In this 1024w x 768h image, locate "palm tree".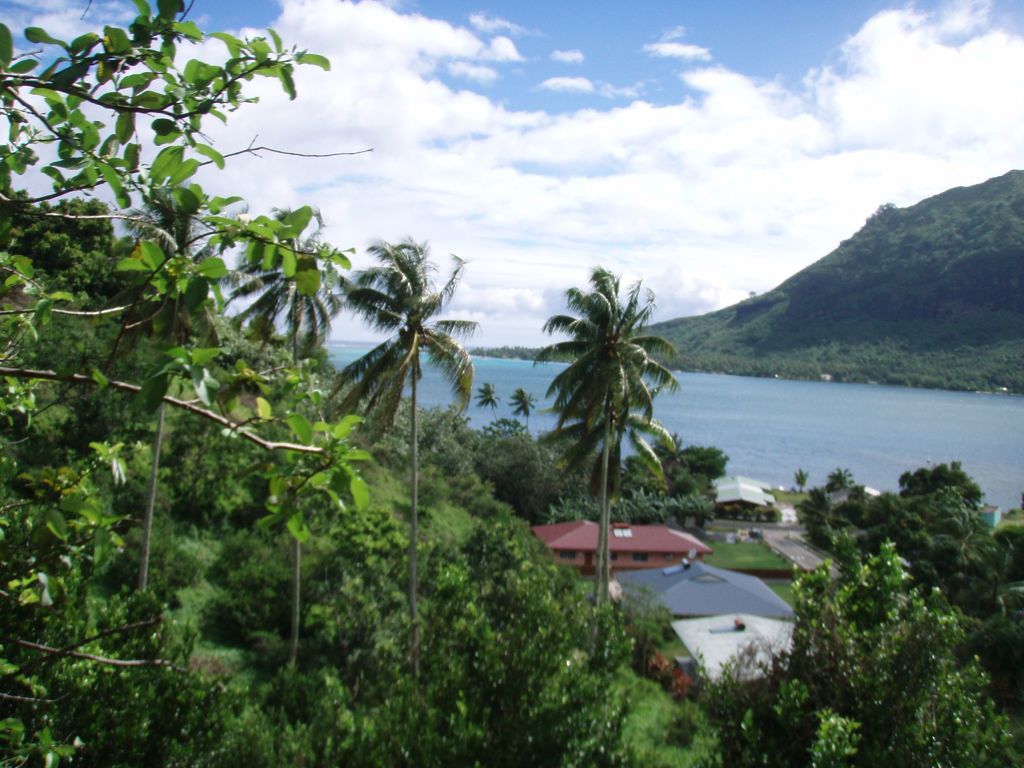
Bounding box: box=[318, 230, 477, 686].
